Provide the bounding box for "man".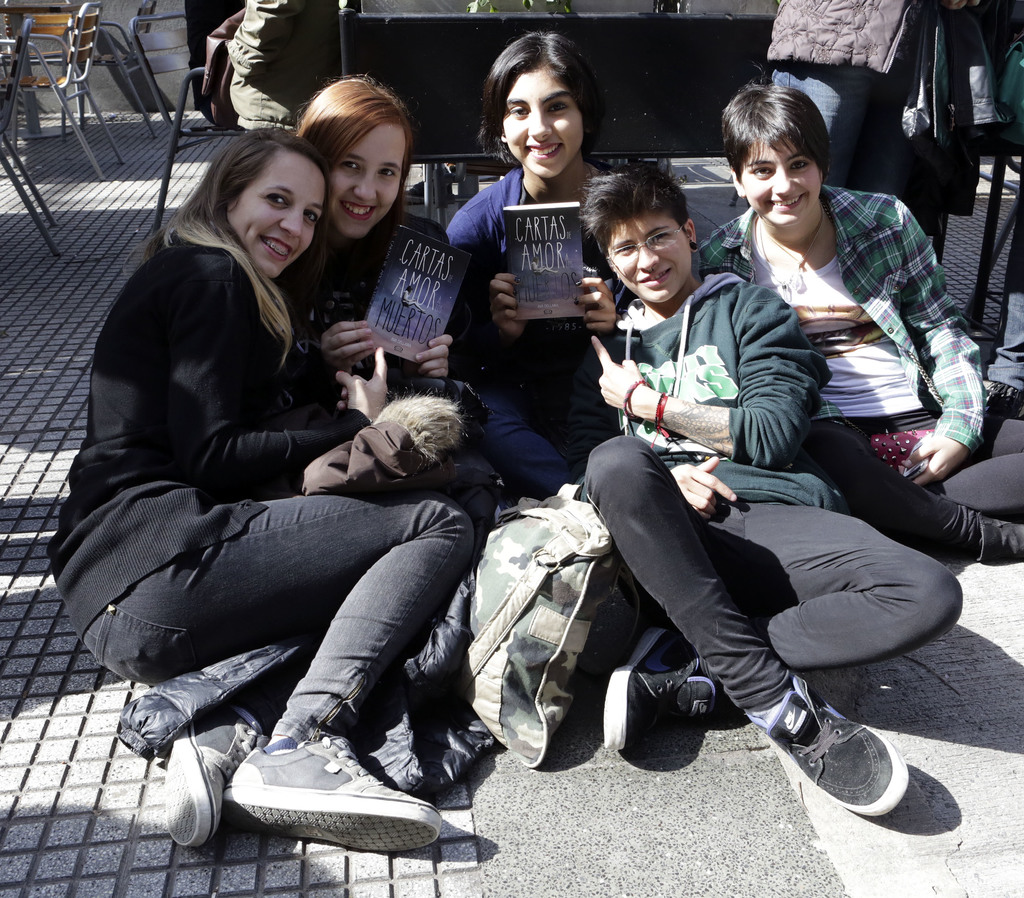
crop(548, 156, 927, 810).
